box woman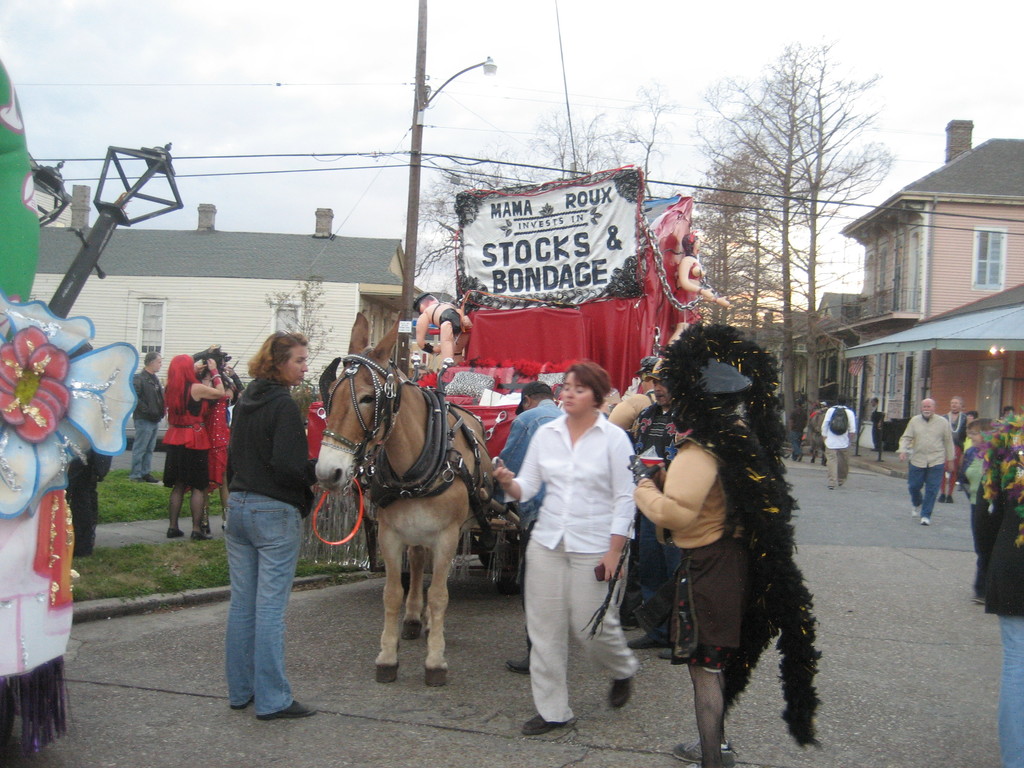
(x1=673, y1=230, x2=731, y2=336)
